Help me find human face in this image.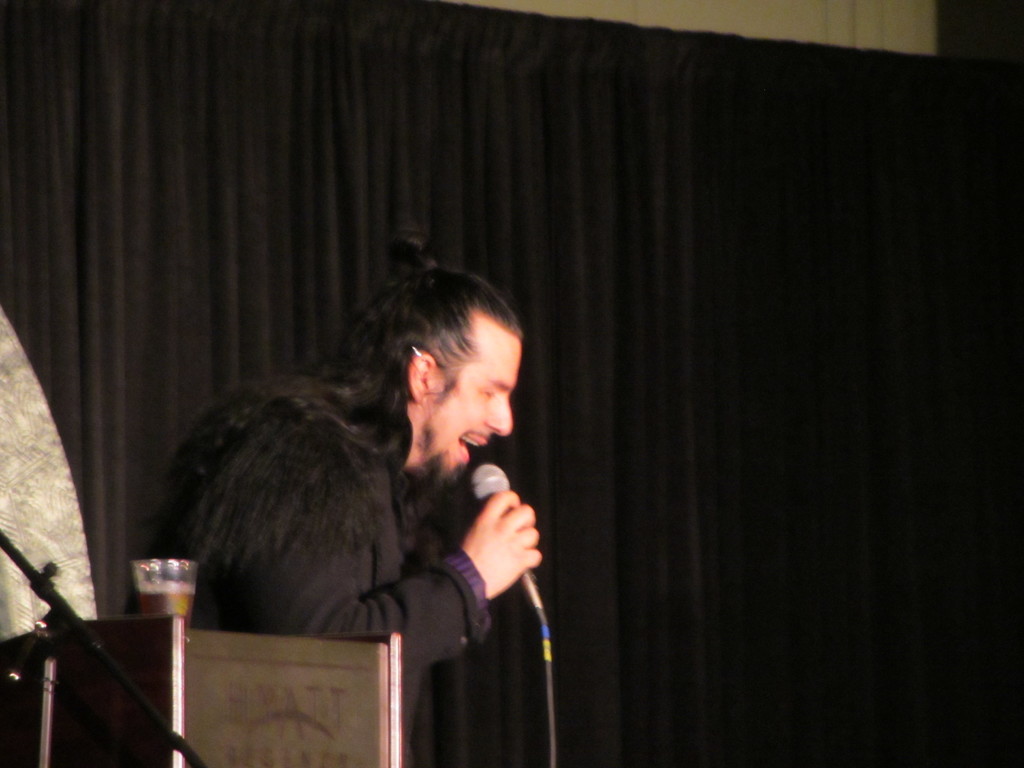
Found it: {"x1": 433, "y1": 315, "x2": 524, "y2": 490}.
